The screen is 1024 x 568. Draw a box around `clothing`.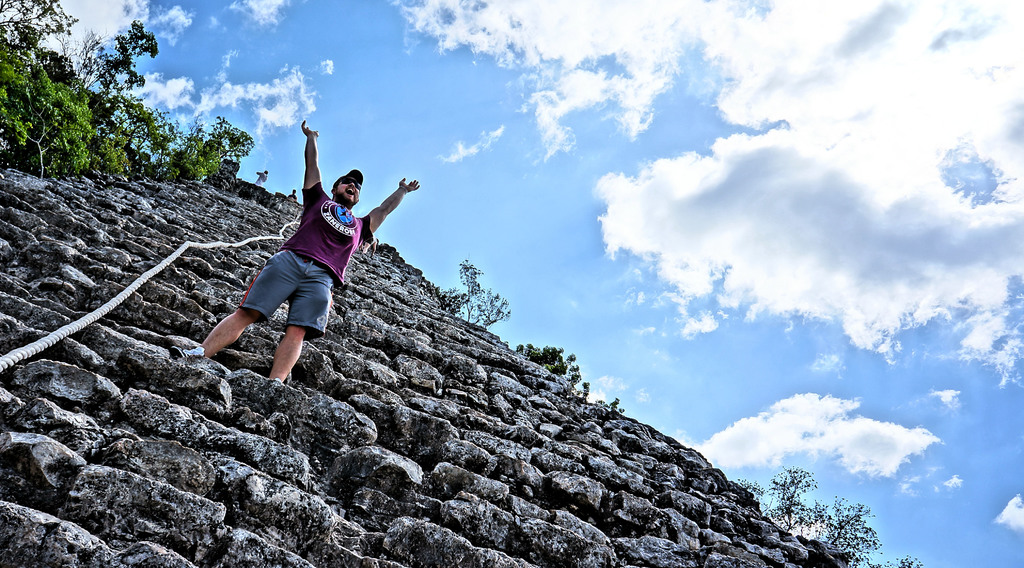
(x1=289, y1=166, x2=368, y2=293).
